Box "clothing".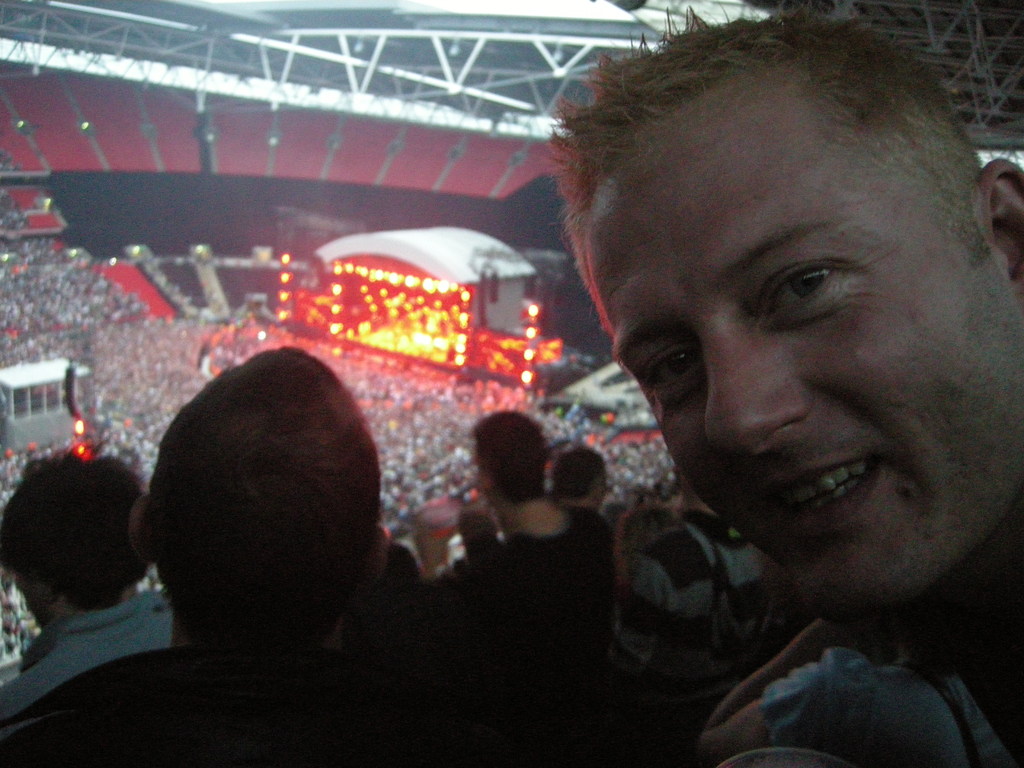
BBox(455, 523, 612, 623).
